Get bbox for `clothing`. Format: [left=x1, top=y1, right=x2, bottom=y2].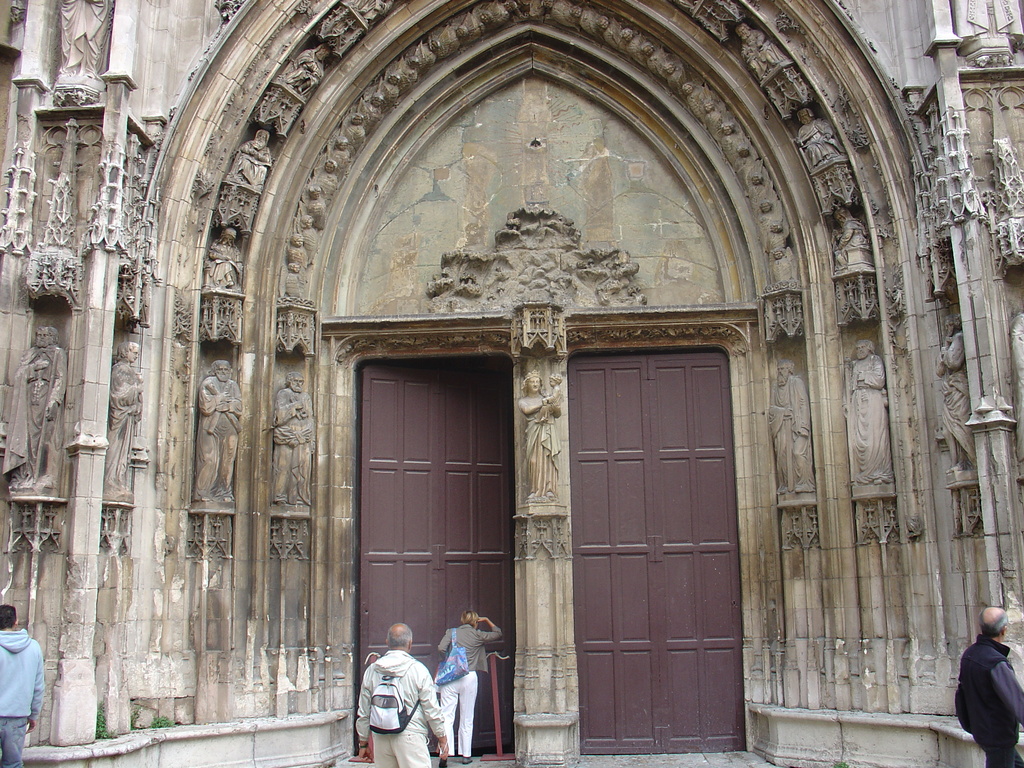
[left=353, top=650, right=447, bottom=767].
